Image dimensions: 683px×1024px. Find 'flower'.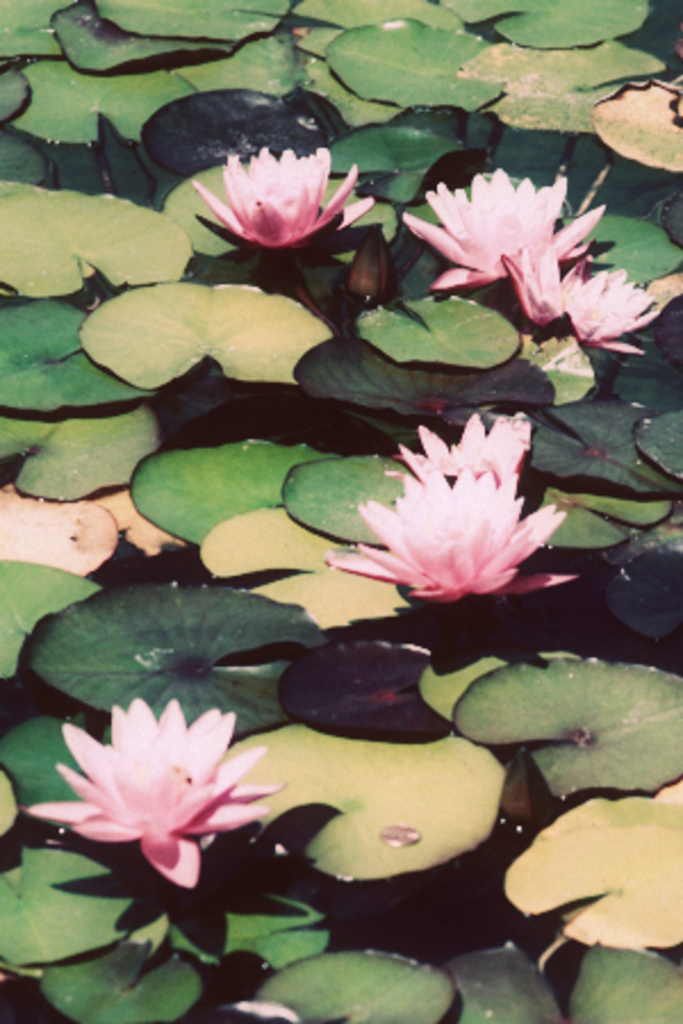
x1=392, y1=414, x2=537, y2=494.
